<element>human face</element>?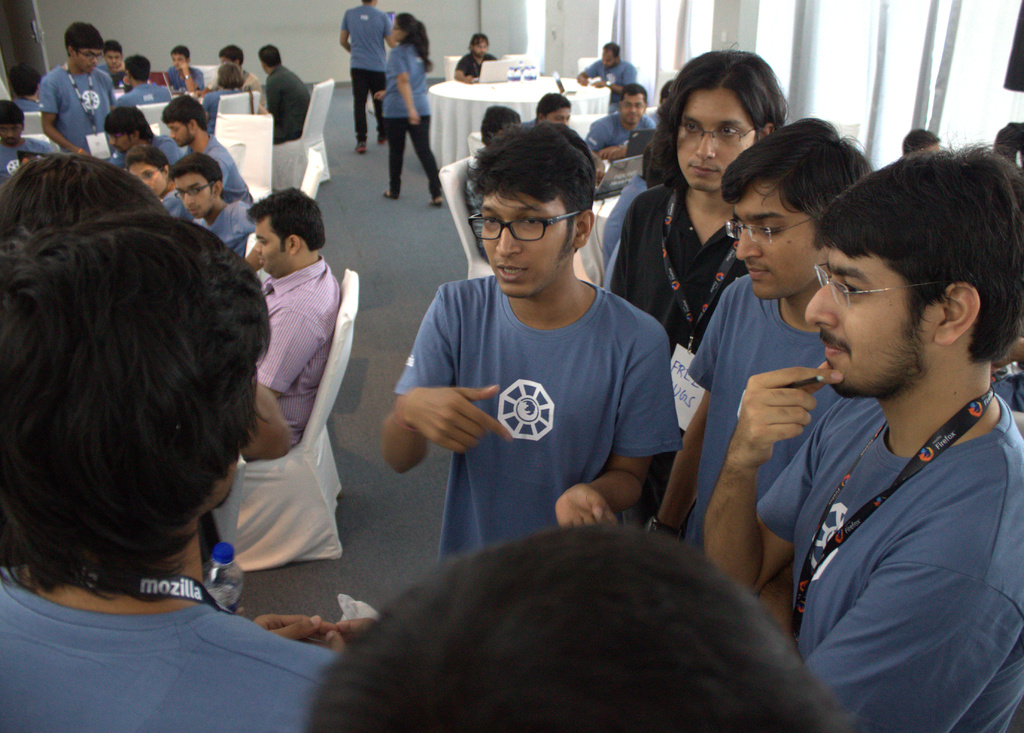
pyautogui.locateOnScreen(734, 177, 822, 305)
